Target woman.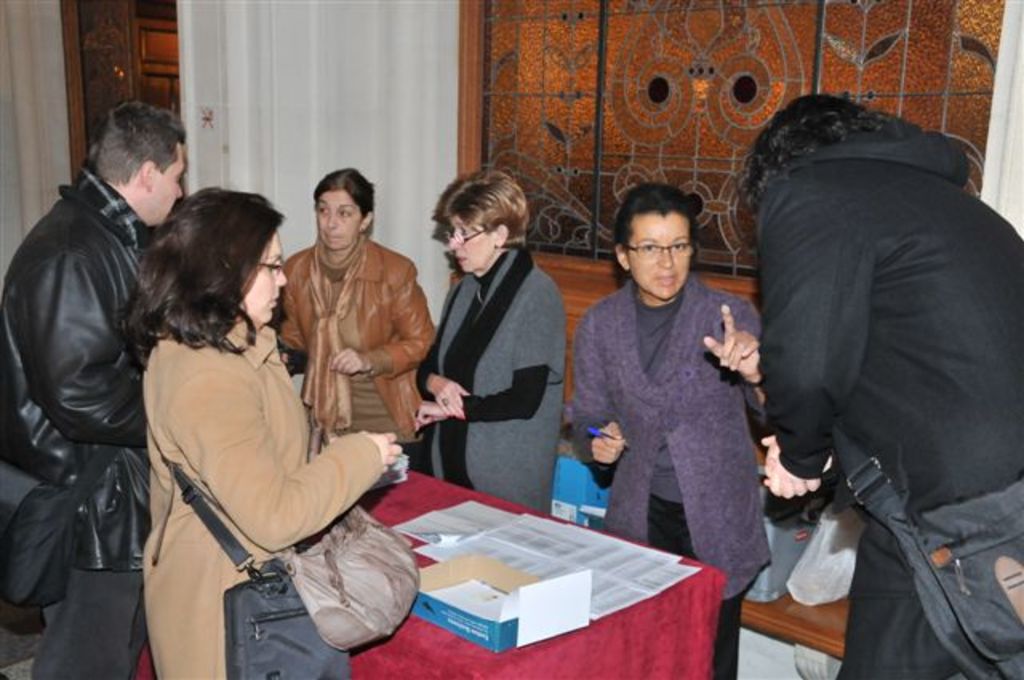
Target region: 123,171,381,667.
